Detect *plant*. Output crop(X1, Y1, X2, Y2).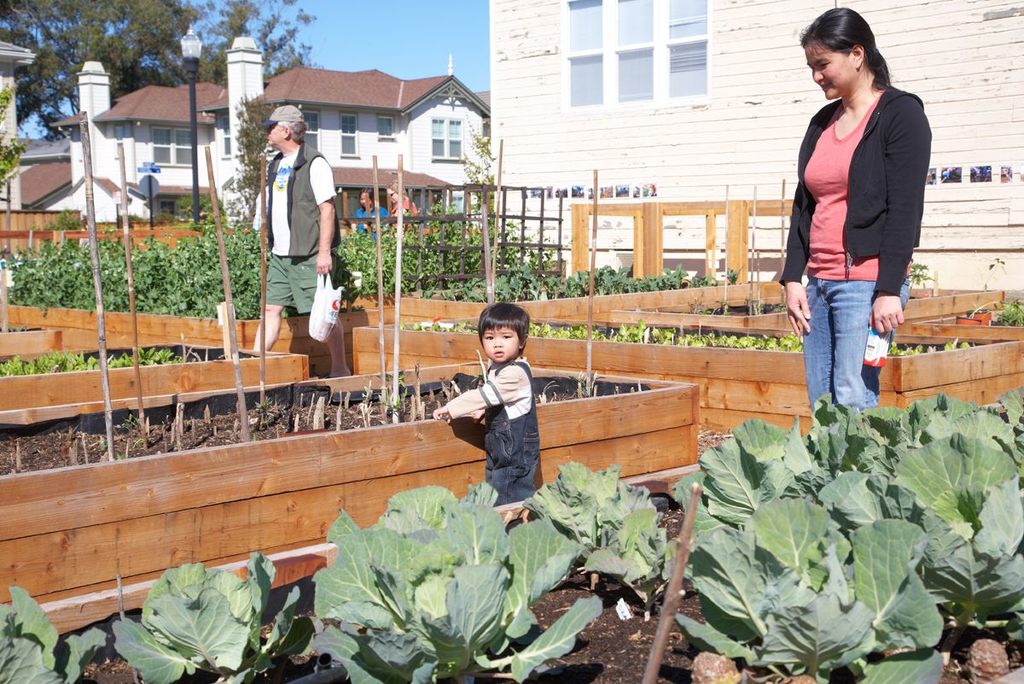
crop(0, 592, 109, 683).
